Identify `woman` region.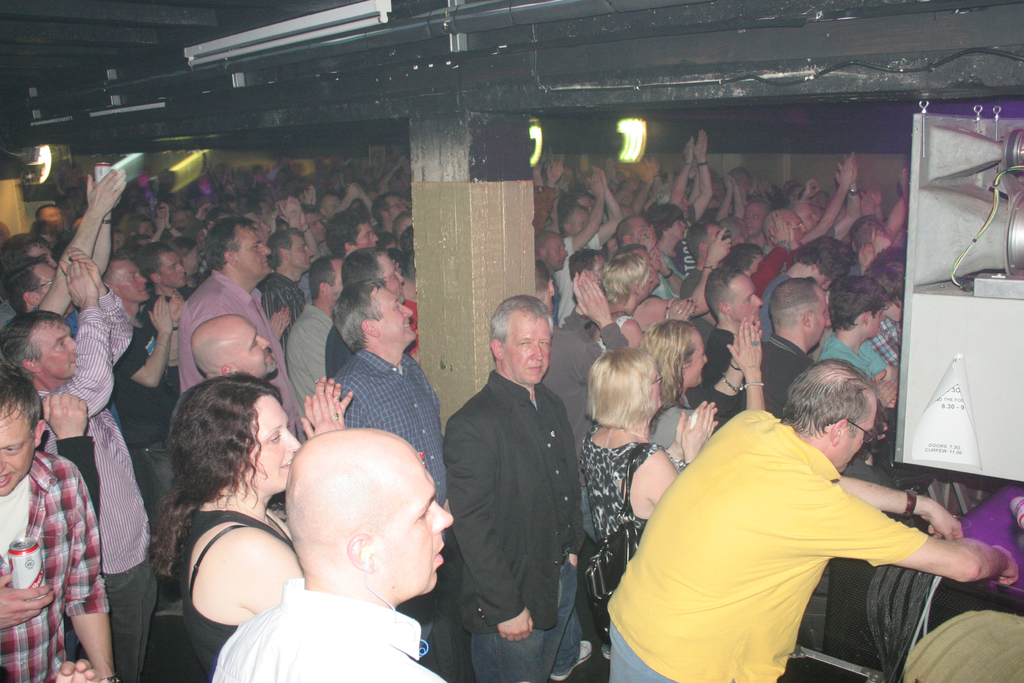
Region: l=147, t=365, r=392, b=671.
